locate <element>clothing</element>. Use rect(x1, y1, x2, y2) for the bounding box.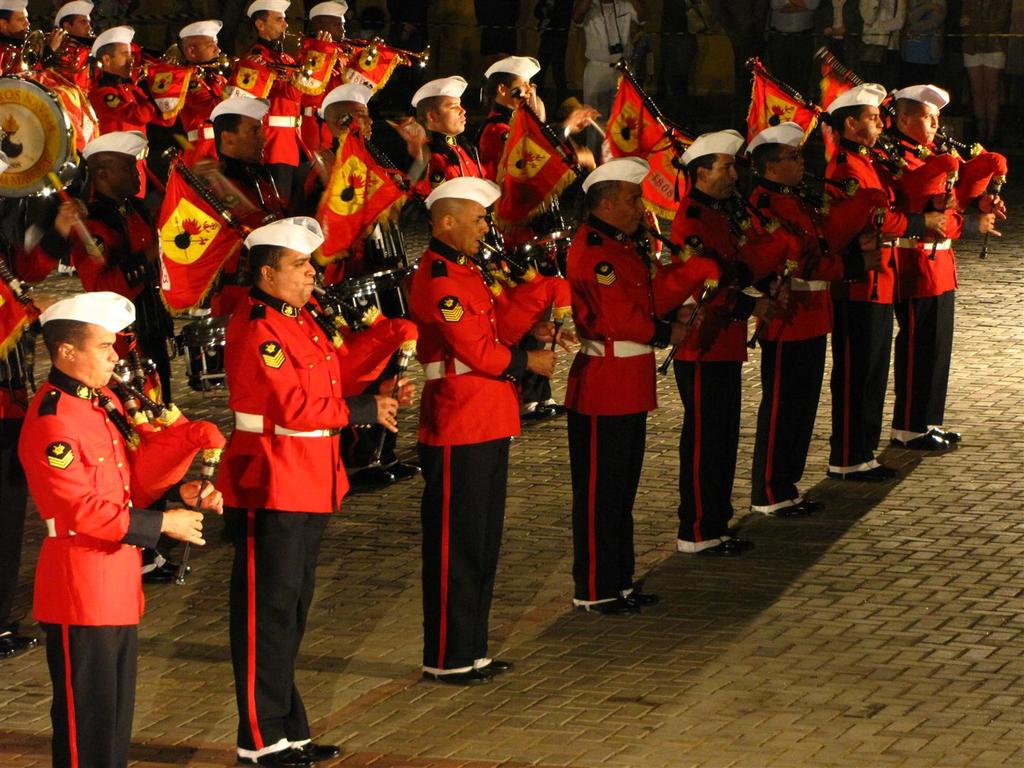
rect(404, 245, 521, 649).
